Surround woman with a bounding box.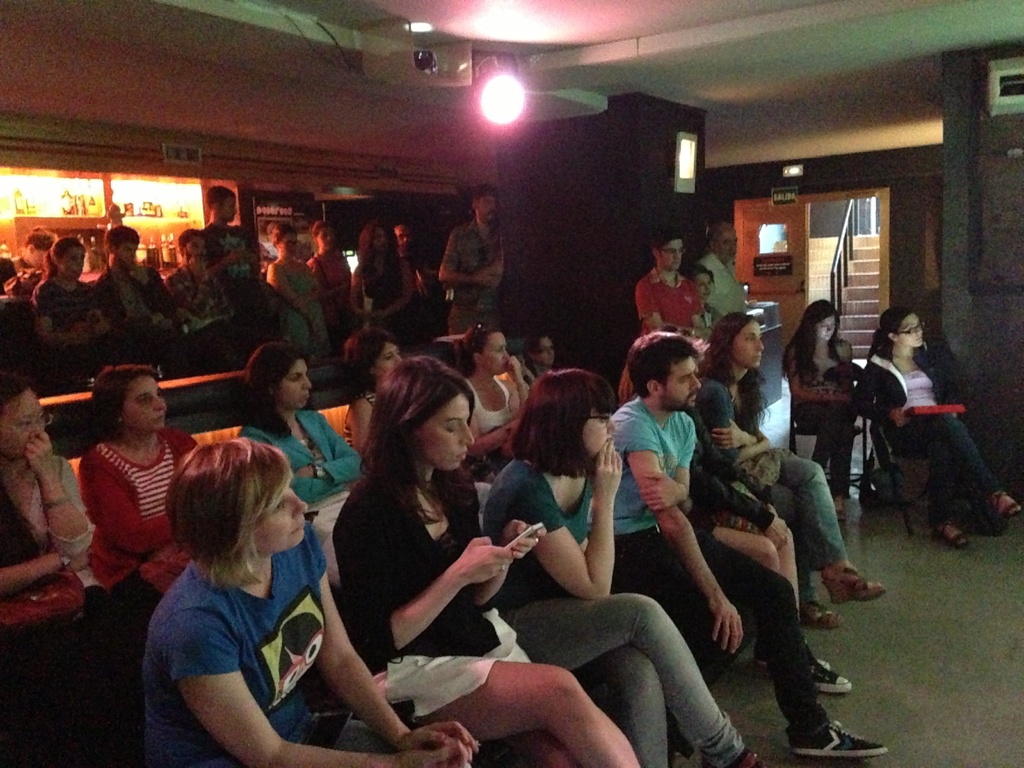
[left=143, top=438, right=480, bottom=767].
